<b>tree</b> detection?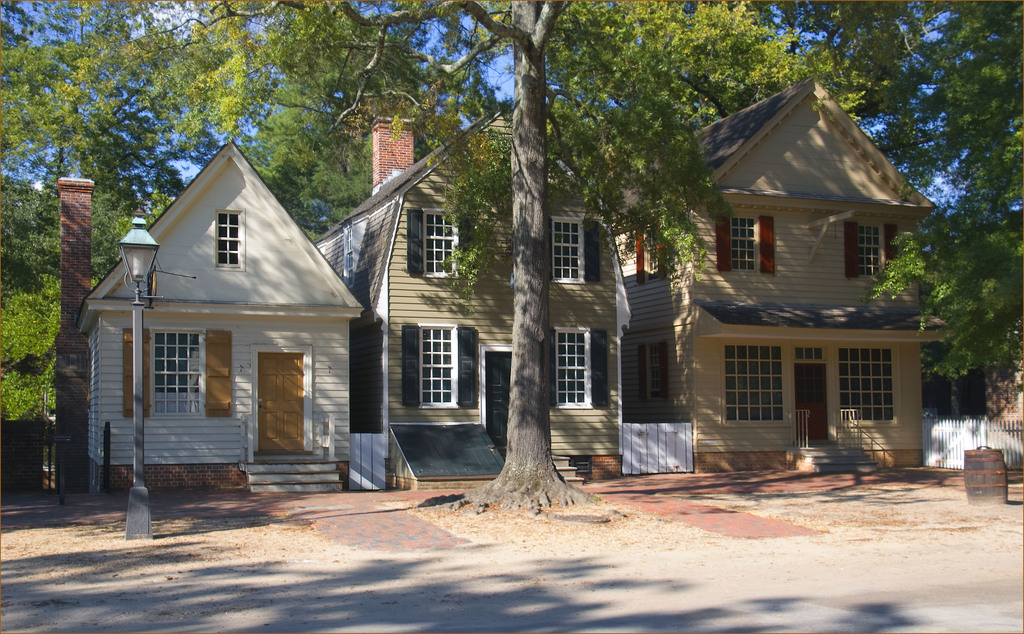
crop(3, 165, 142, 297)
